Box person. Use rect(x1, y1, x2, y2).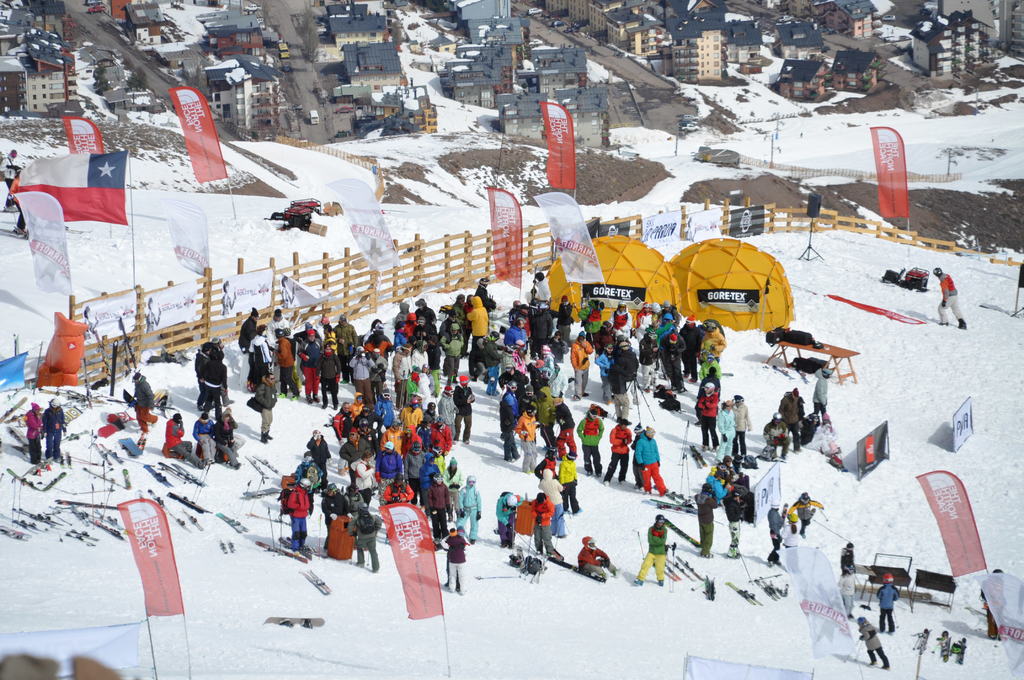
rect(440, 324, 467, 380).
